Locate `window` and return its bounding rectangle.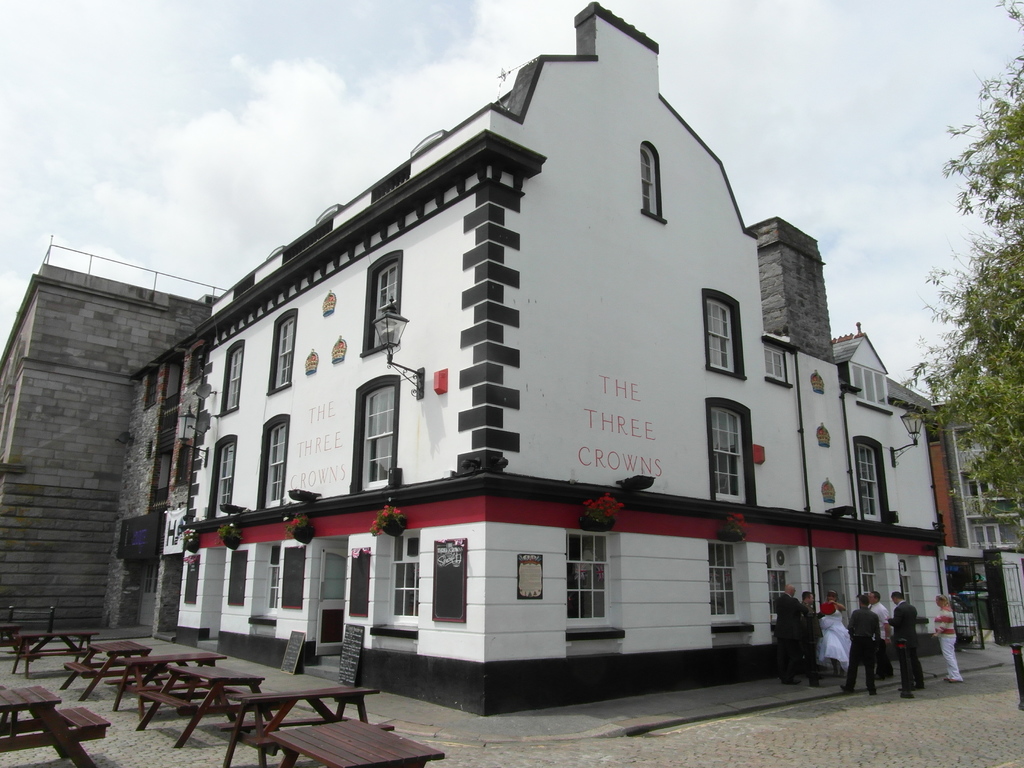
l=639, t=140, r=669, b=224.
